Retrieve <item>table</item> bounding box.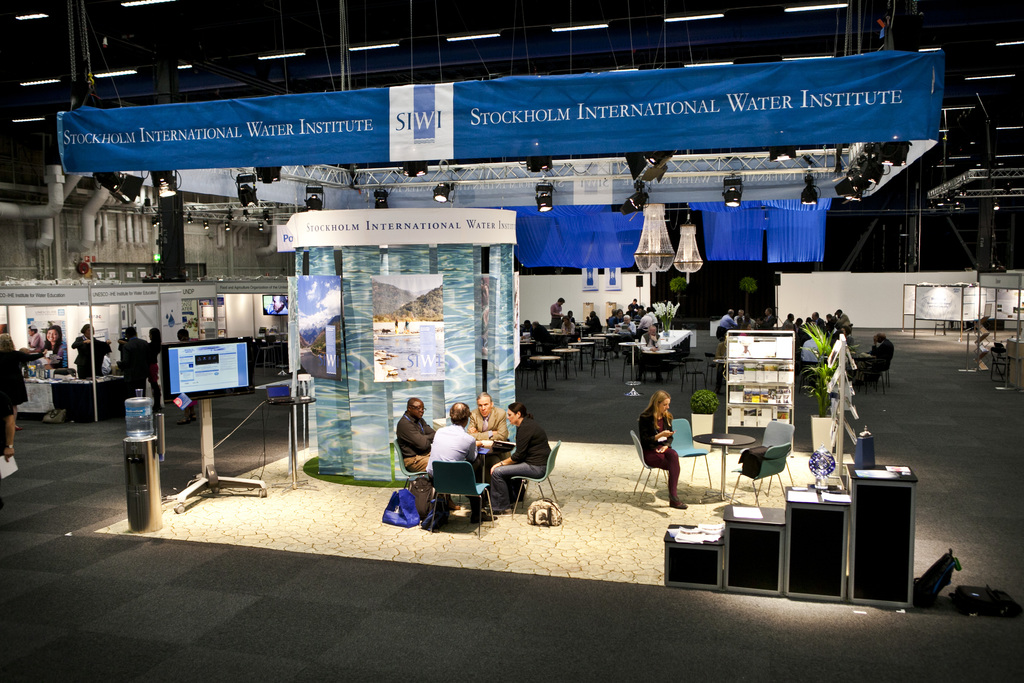
Bounding box: 705 429 757 499.
